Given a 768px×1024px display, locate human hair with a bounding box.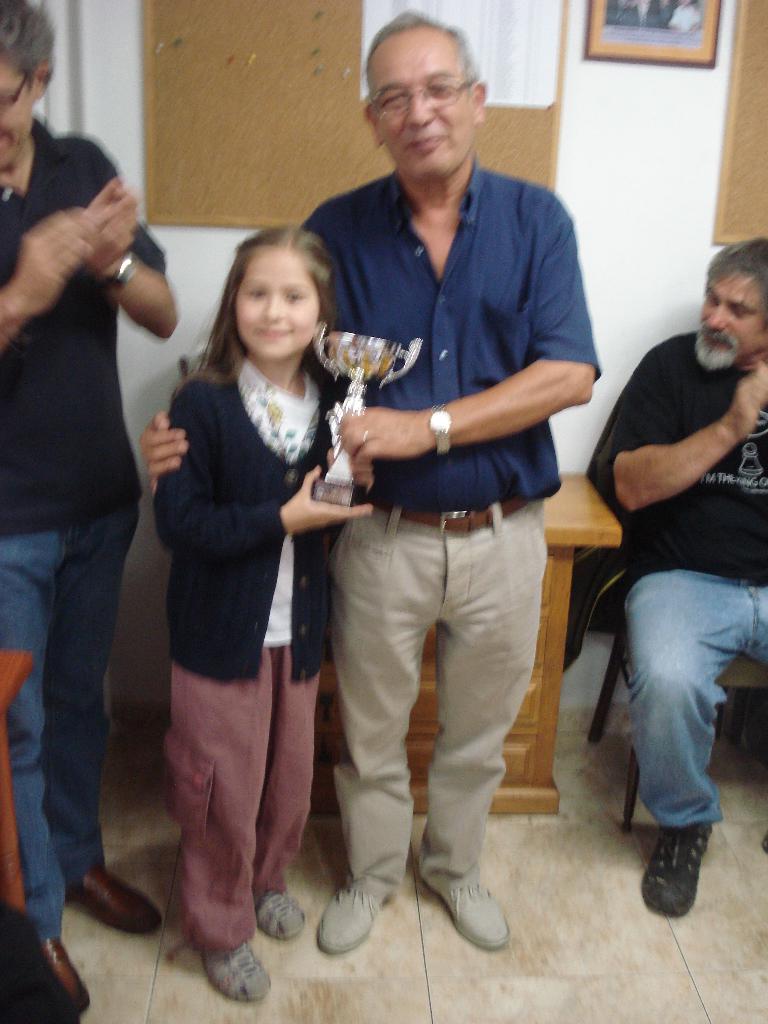
Located: 201:216:340:381.
